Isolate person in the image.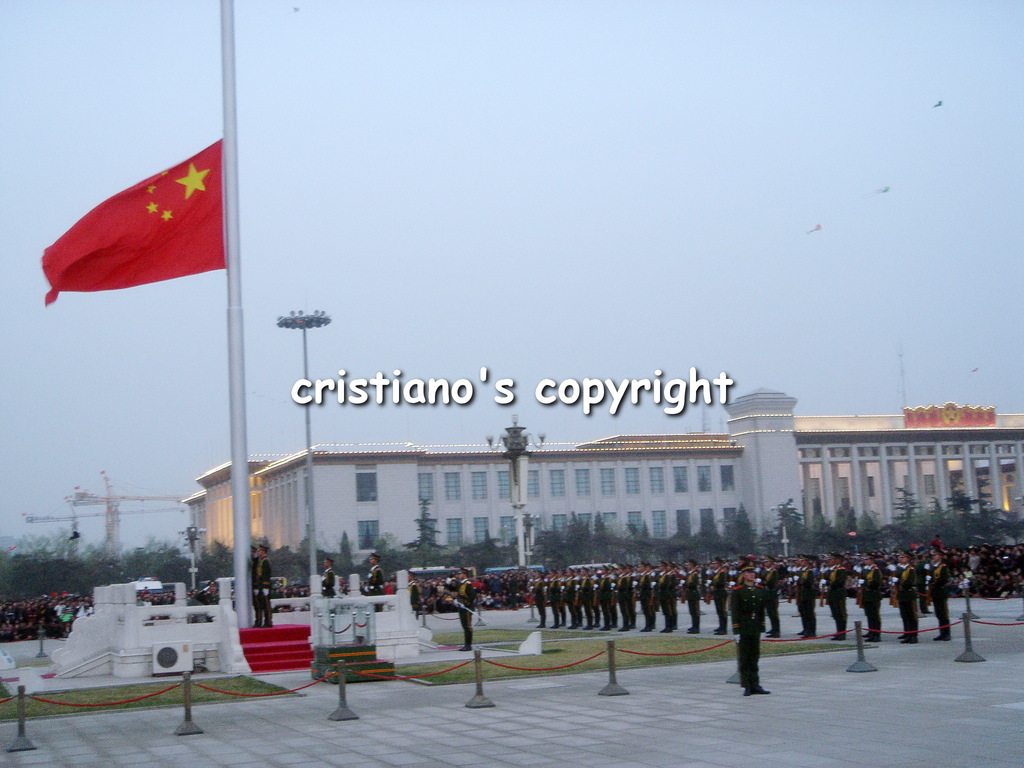
Isolated region: <bbox>316, 556, 340, 614</bbox>.
